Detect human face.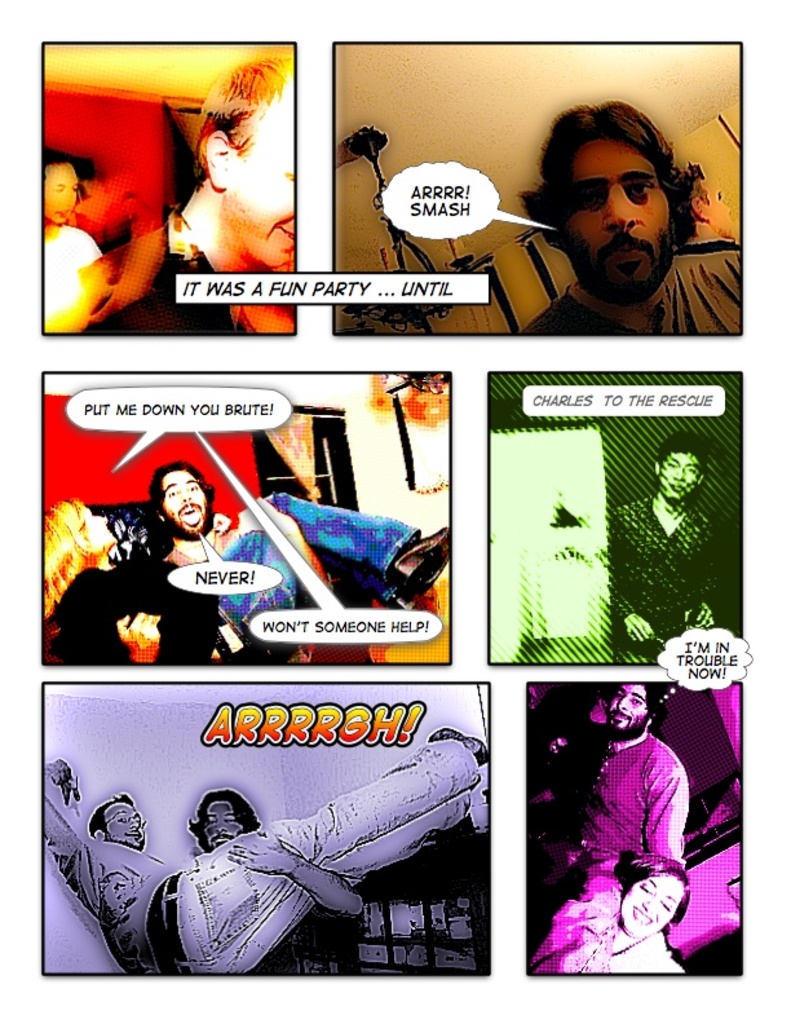
Detected at crop(662, 453, 699, 502).
